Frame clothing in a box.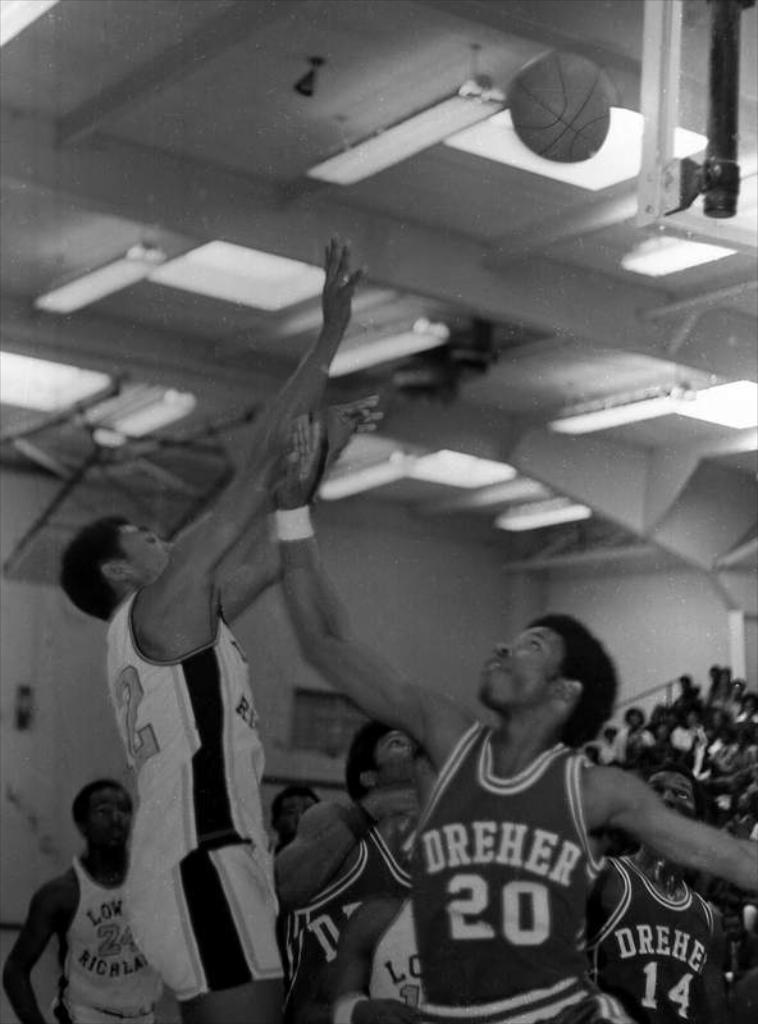
<box>120,575,277,1014</box>.
